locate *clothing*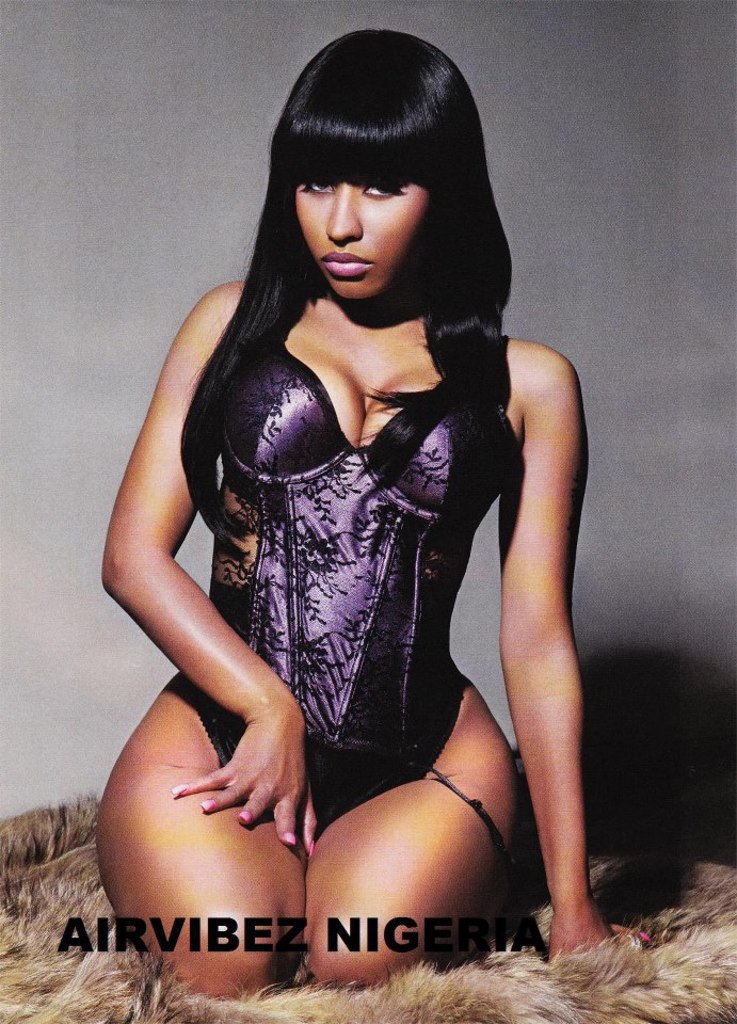
l=208, t=310, r=520, b=820
